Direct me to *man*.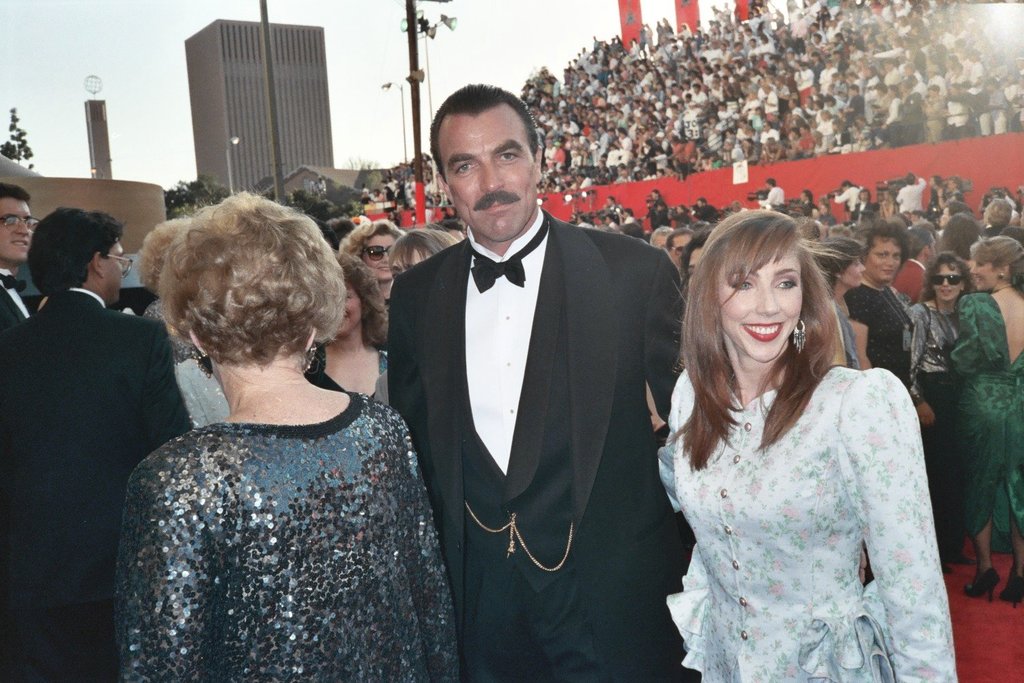
Direction: 377 79 687 678.
